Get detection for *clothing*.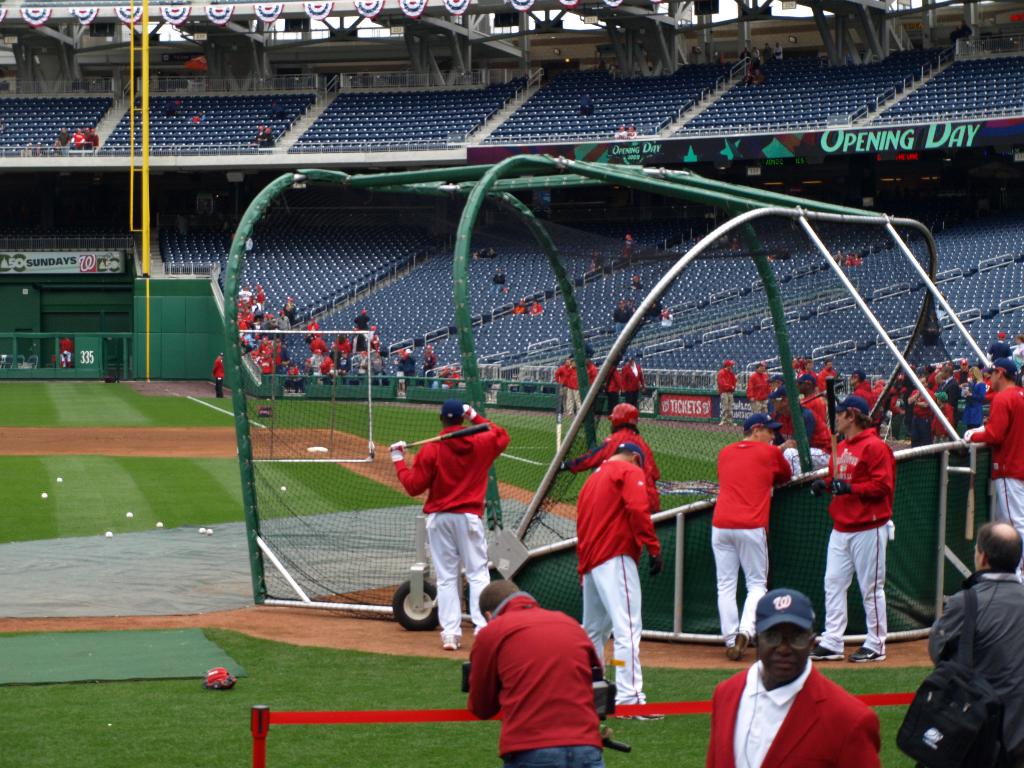
Detection: region(477, 591, 623, 758).
